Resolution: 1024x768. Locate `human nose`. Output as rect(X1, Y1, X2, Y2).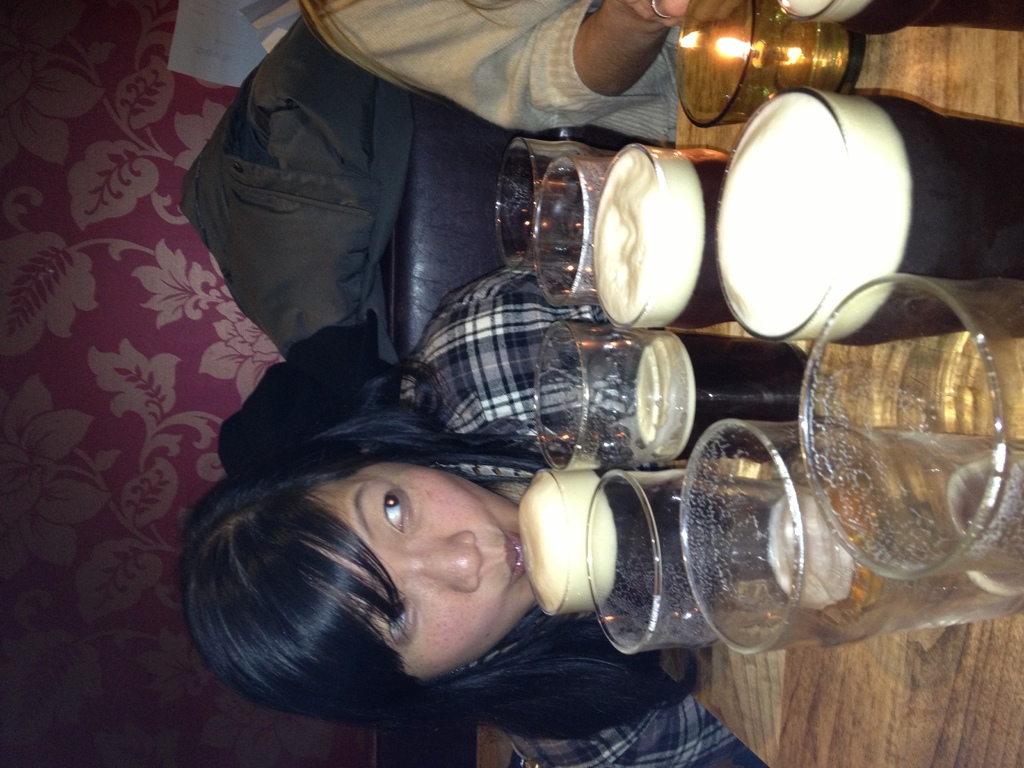
rect(412, 529, 486, 593).
